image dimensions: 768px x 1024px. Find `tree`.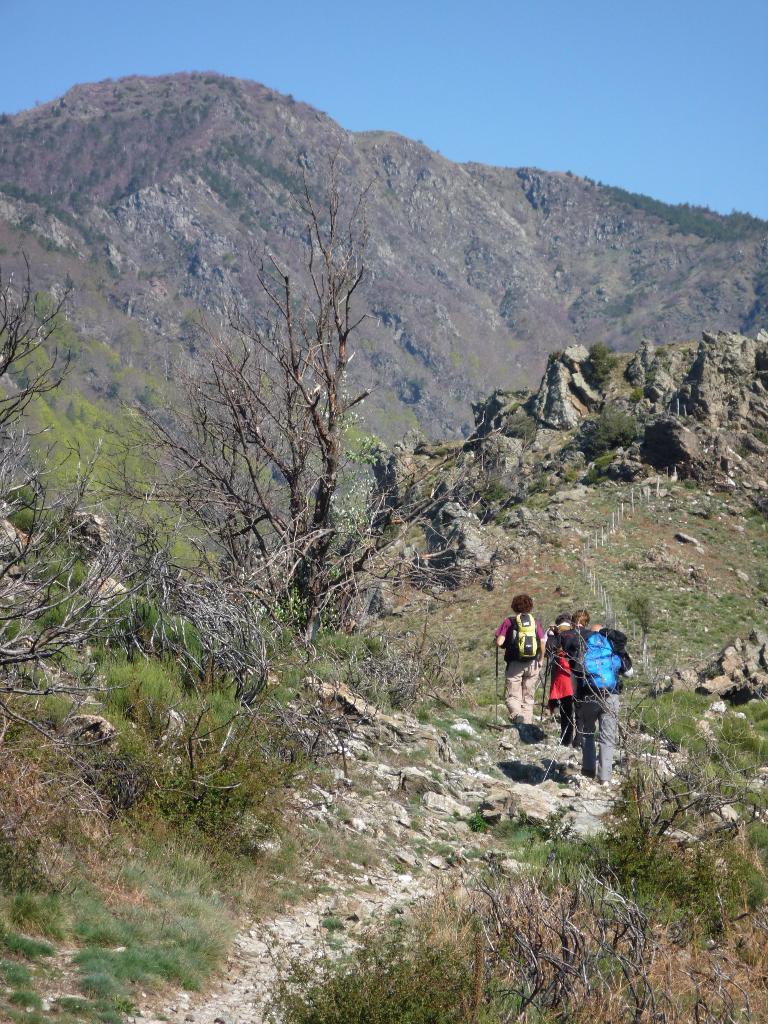
142/137/396/634.
